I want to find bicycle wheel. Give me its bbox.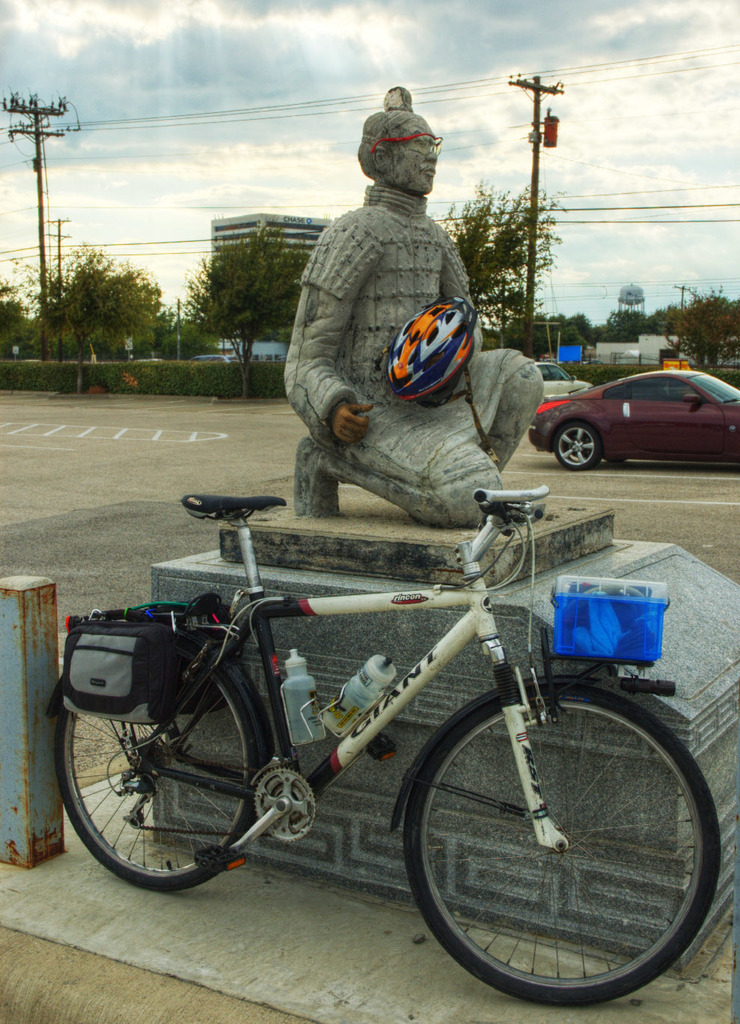
54 642 265 895.
